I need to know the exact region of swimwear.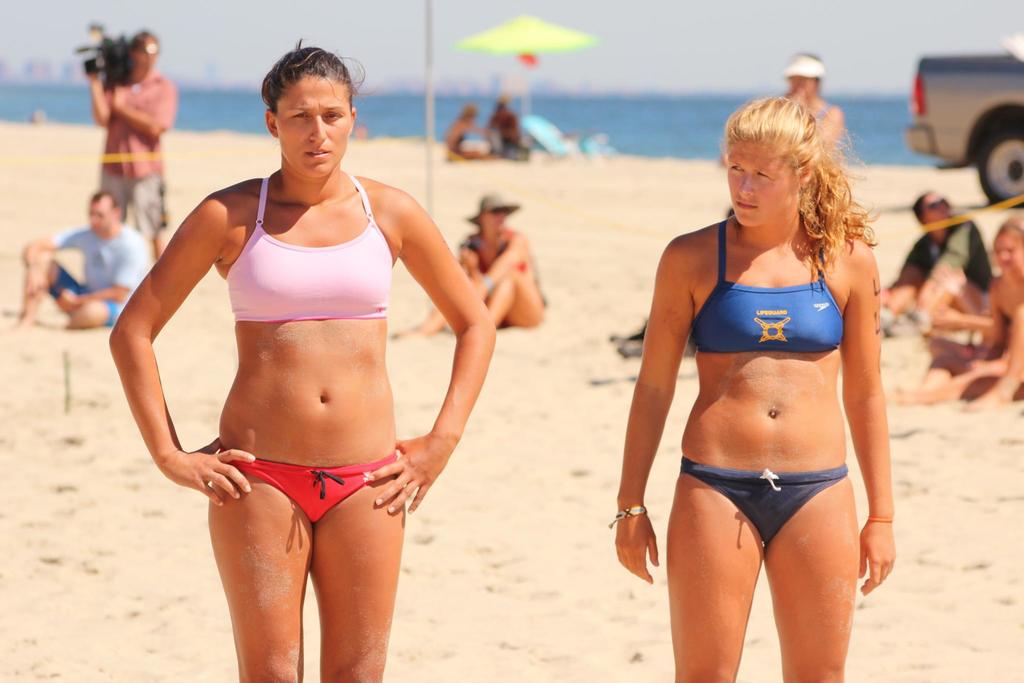
Region: <box>97,68,175,238</box>.
